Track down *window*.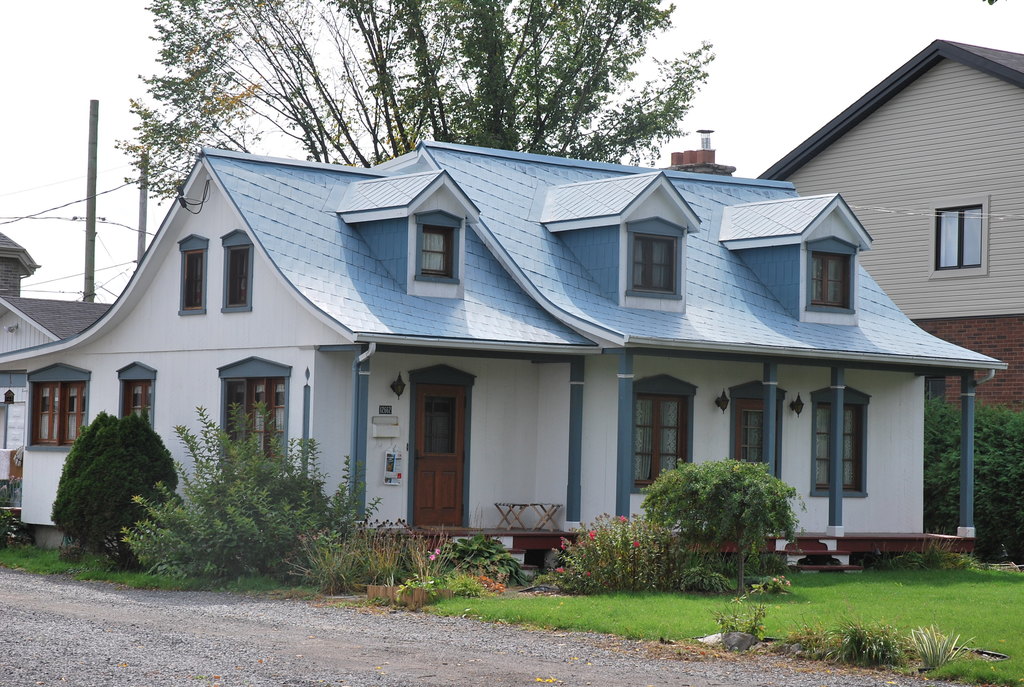
Tracked to select_region(120, 380, 149, 422).
